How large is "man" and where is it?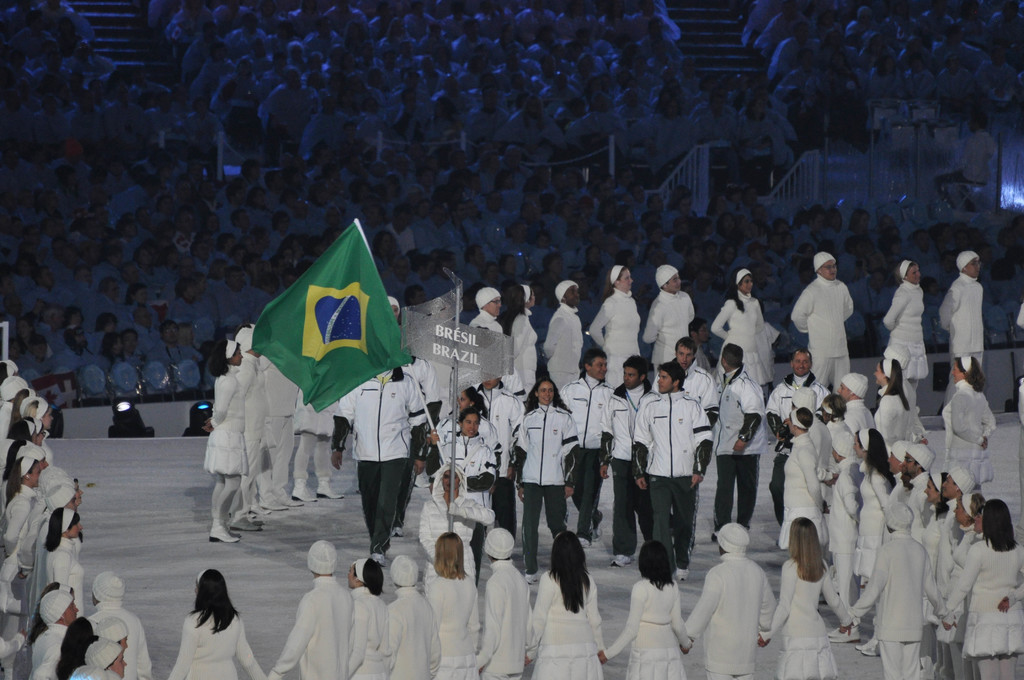
Bounding box: x1=788, y1=249, x2=855, y2=384.
